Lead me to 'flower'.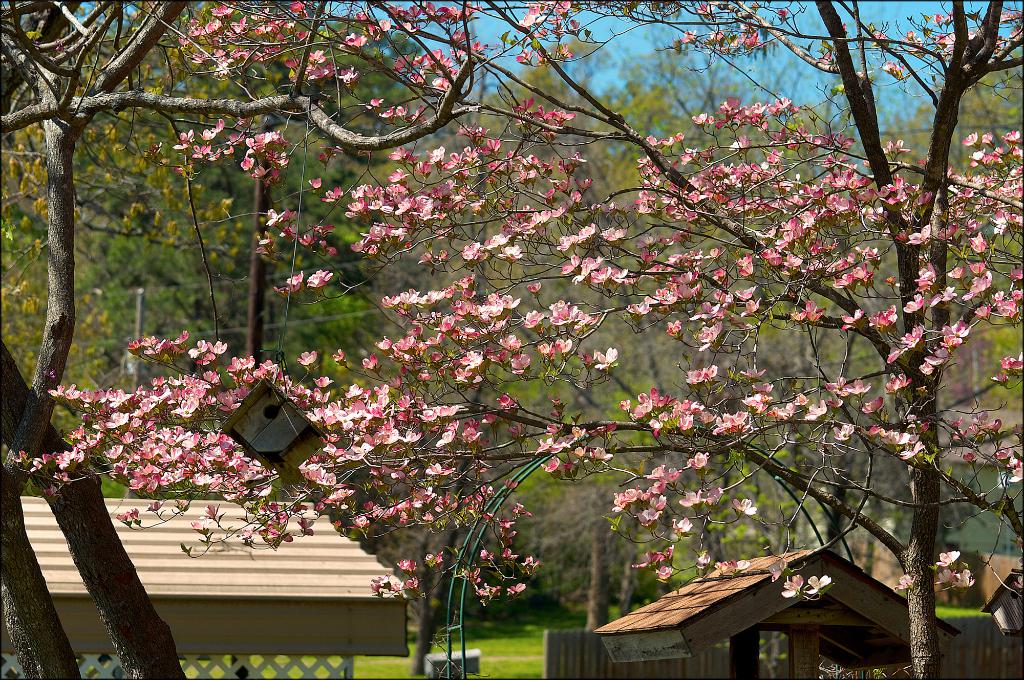
Lead to rect(547, 298, 566, 324).
